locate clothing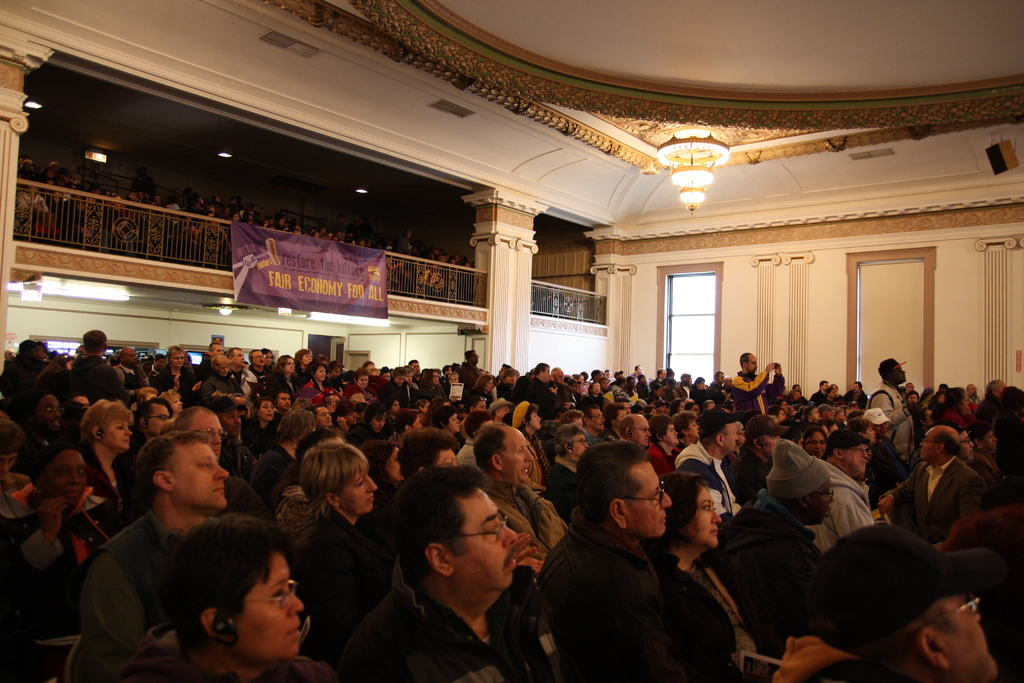
select_region(680, 384, 696, 402)
